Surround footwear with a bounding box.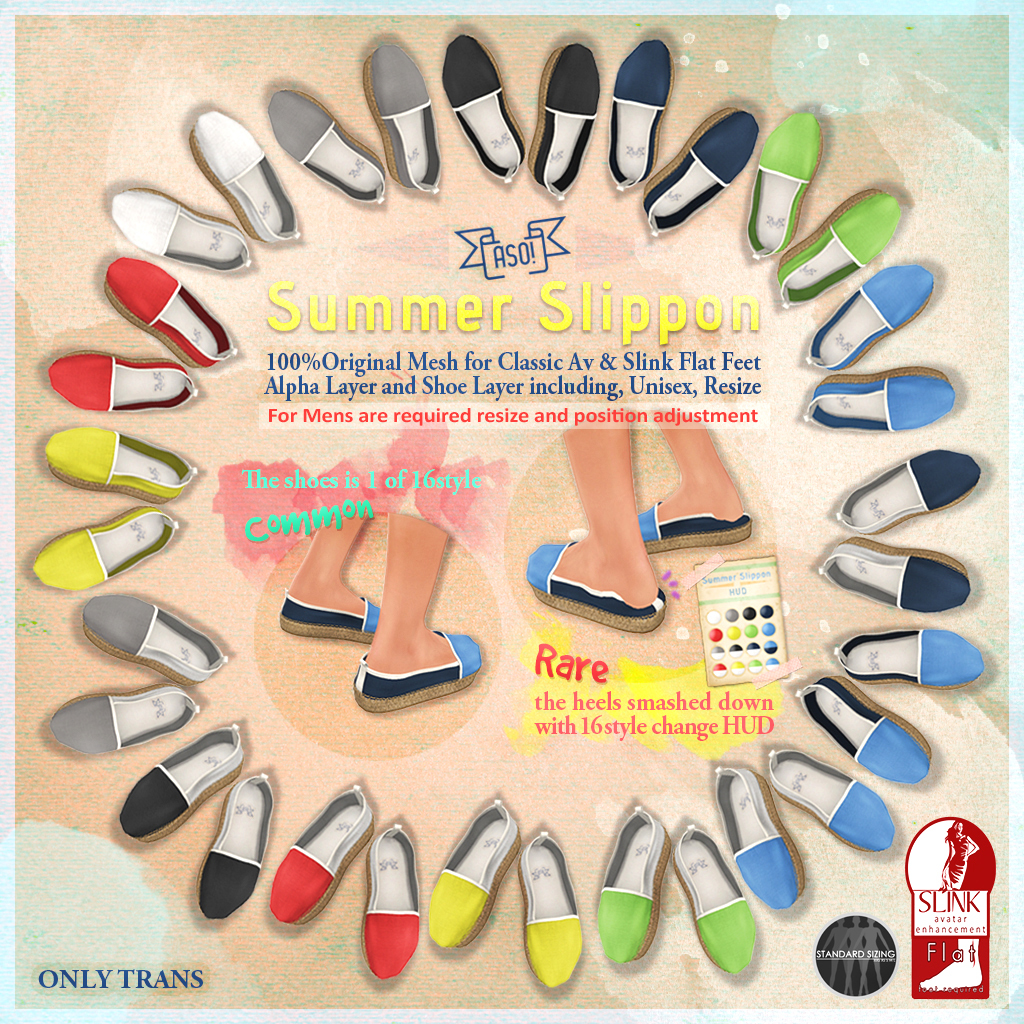
box=[447, 37, 515, 186].
